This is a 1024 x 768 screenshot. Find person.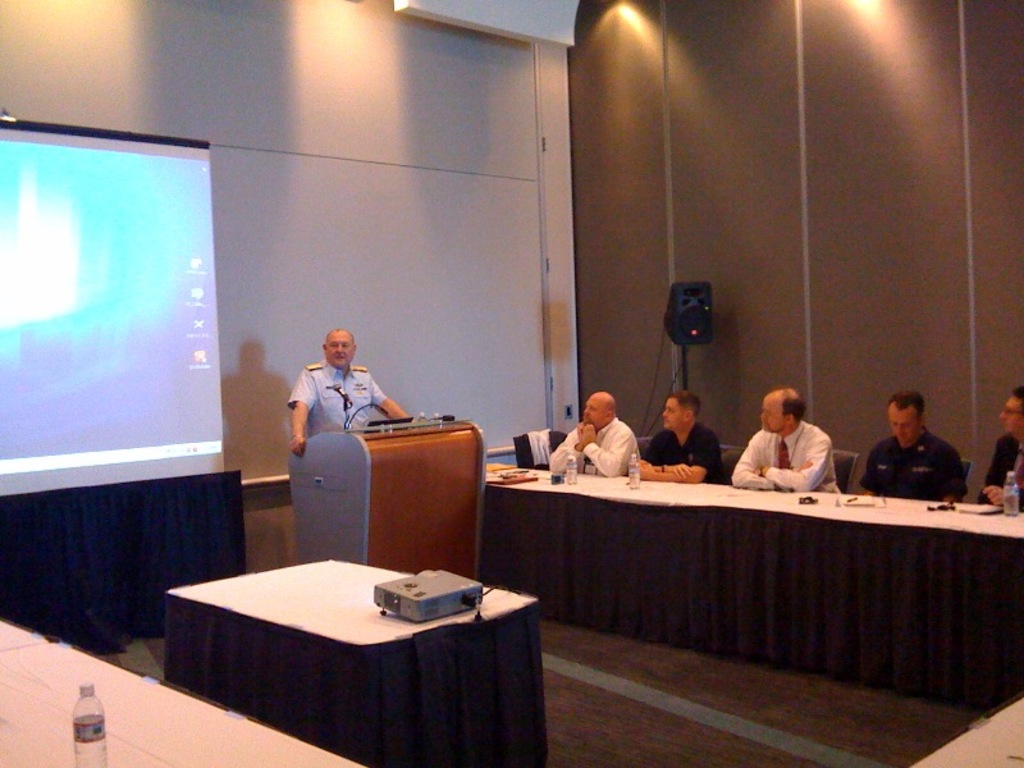
Bounding box: [548, 387, 637, 474].
